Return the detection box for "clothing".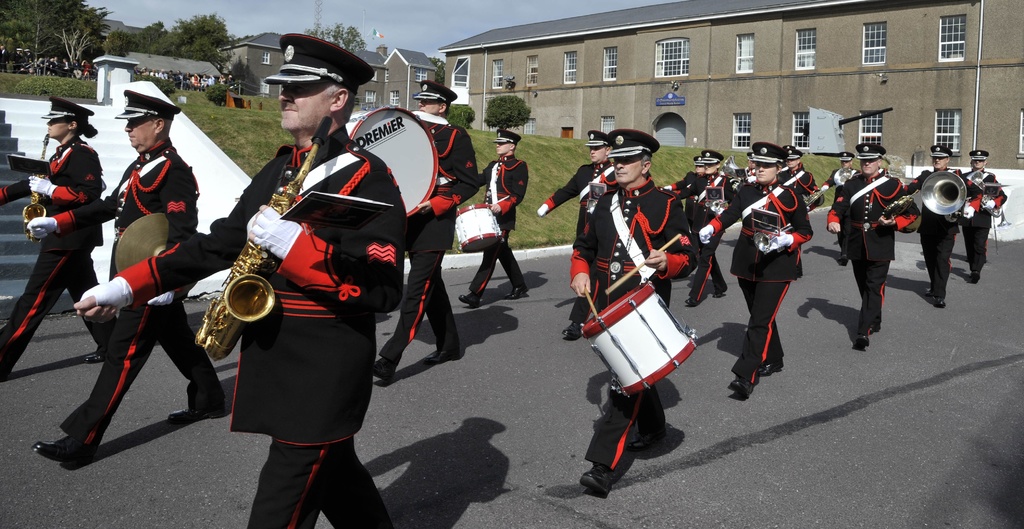
<bbox>708, 181, 813, 384</bbox>.
